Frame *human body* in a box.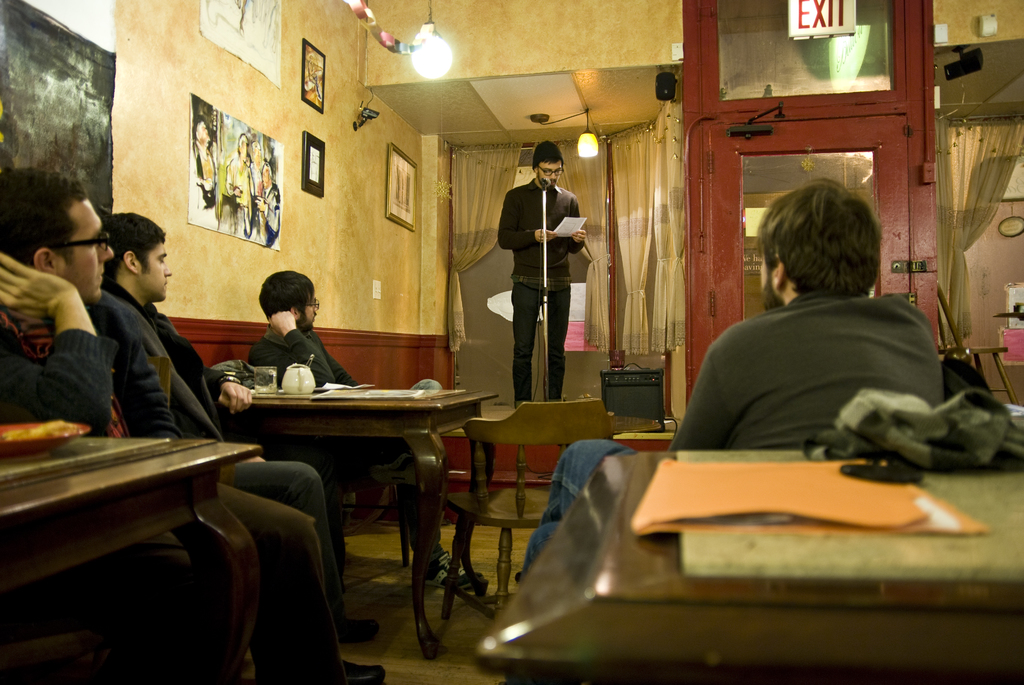
select_region(248, 146, 276, 246).
